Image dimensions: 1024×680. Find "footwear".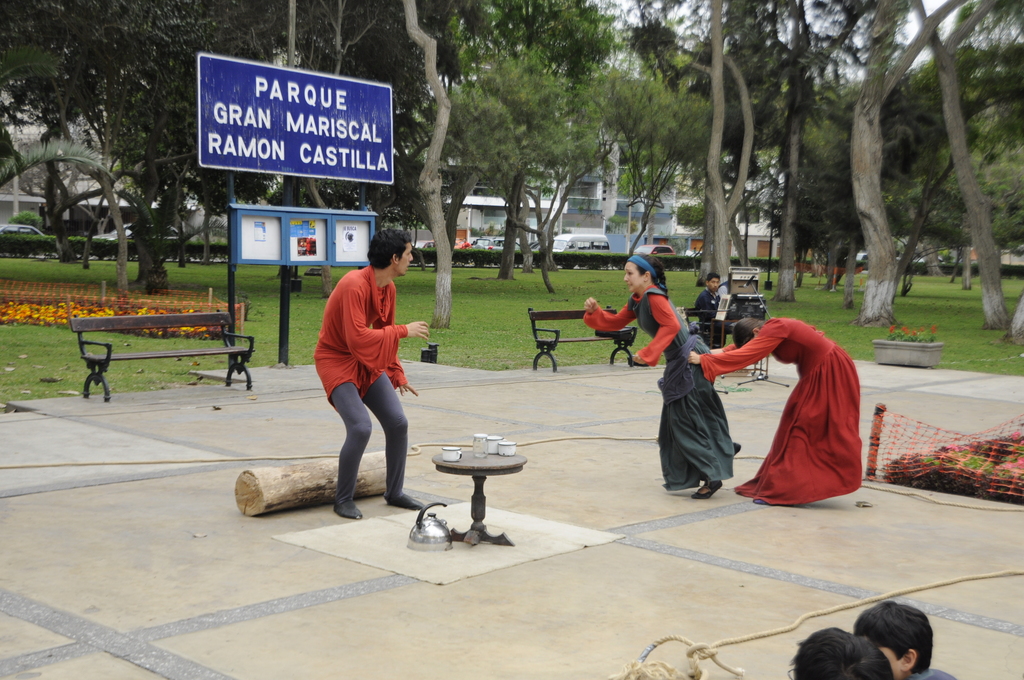
x1=332 y1=499 x2=362 y2=519.
